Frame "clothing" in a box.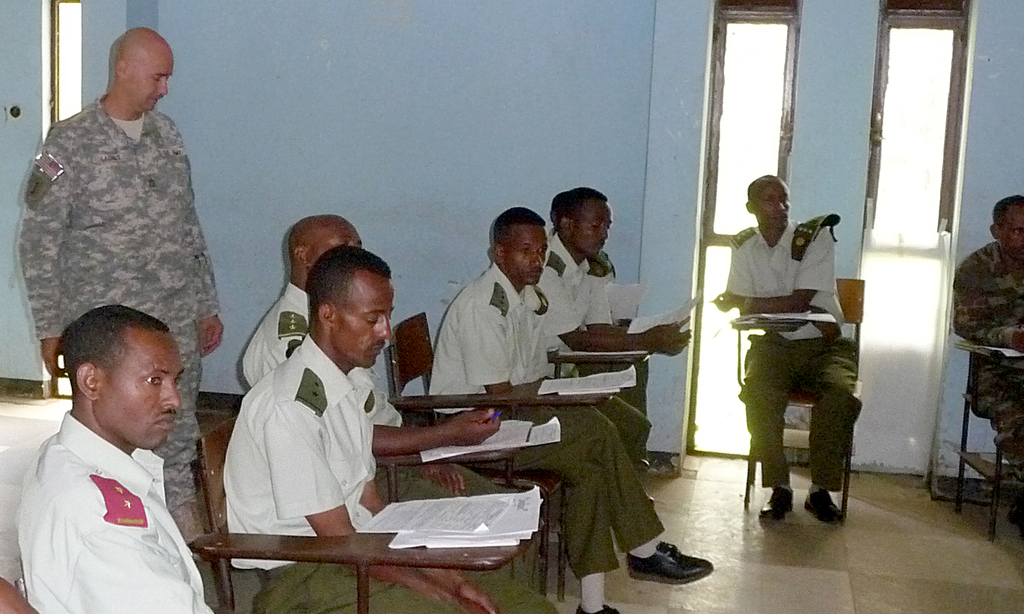
{"x1": 22, "y1": 87, "x2": 233, "y2": 558}.
